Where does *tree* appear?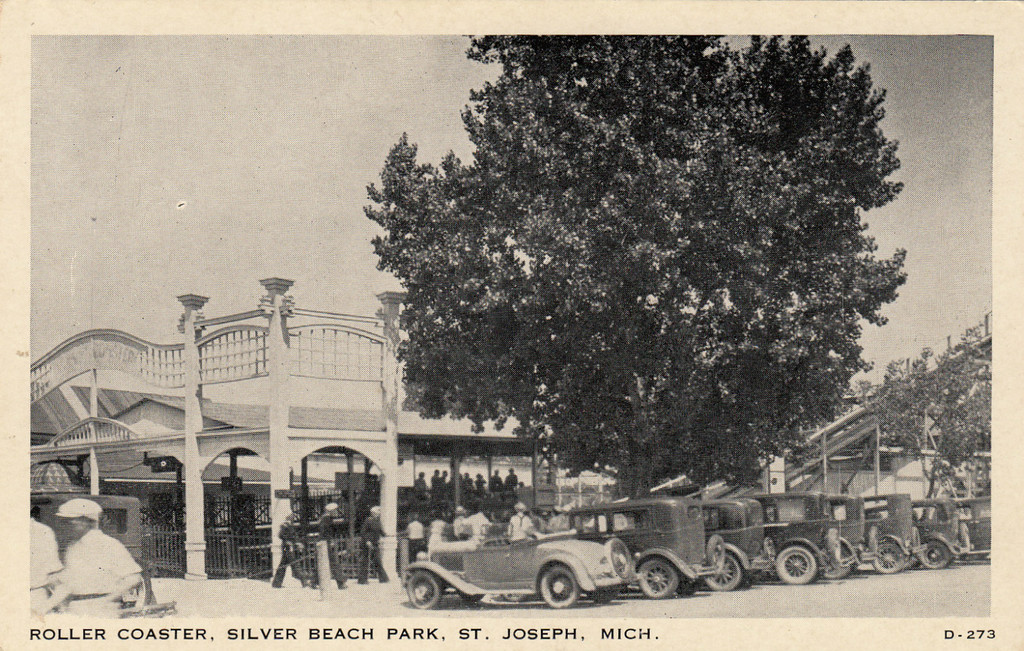
Appears at rect(360, 31, 911, 514).
